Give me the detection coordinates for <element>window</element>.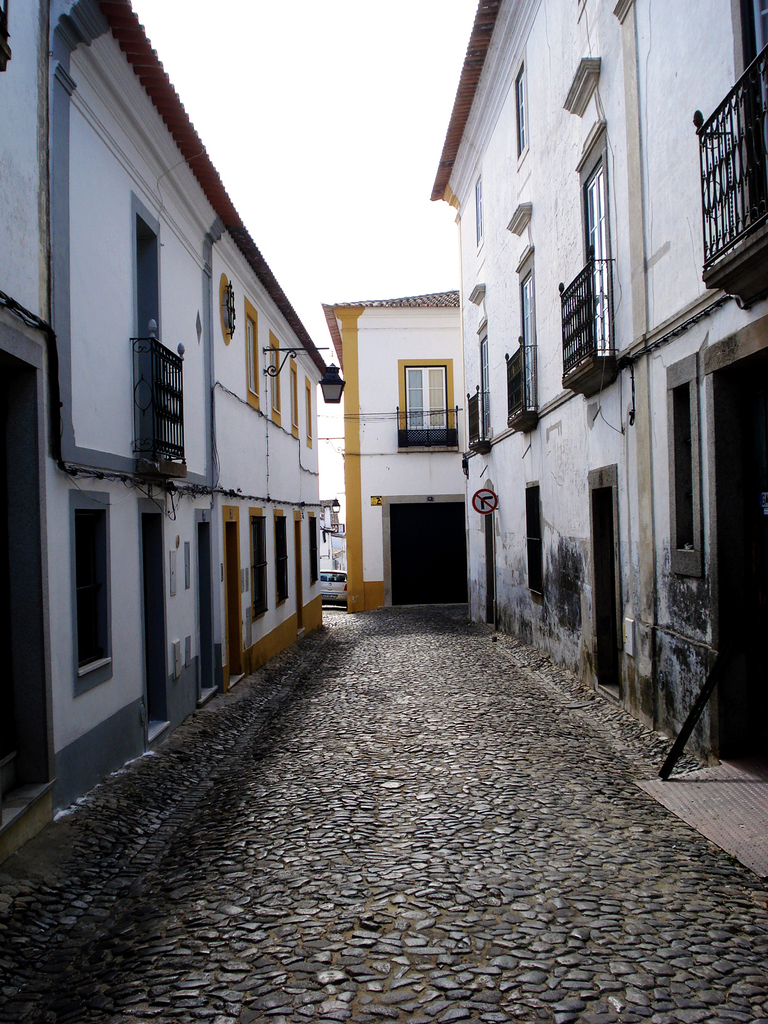
pyautogui.locateOnScreen(404, 355, 453, 430).
